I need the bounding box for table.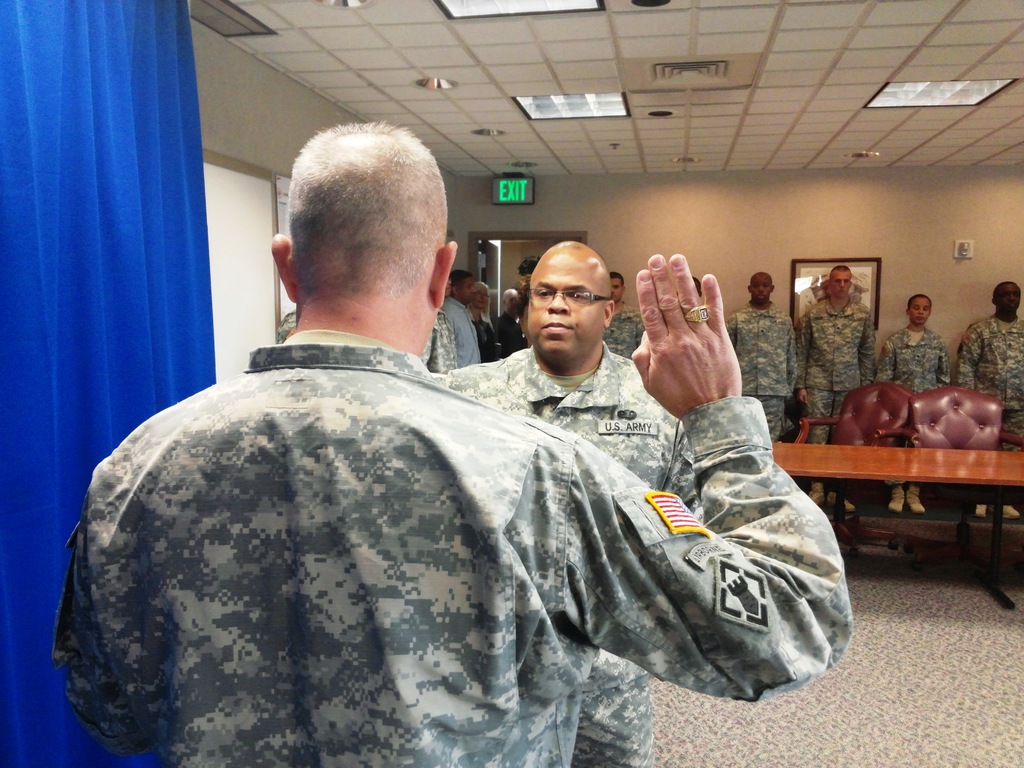
Here it is: (787, 413, 1020, 578).
